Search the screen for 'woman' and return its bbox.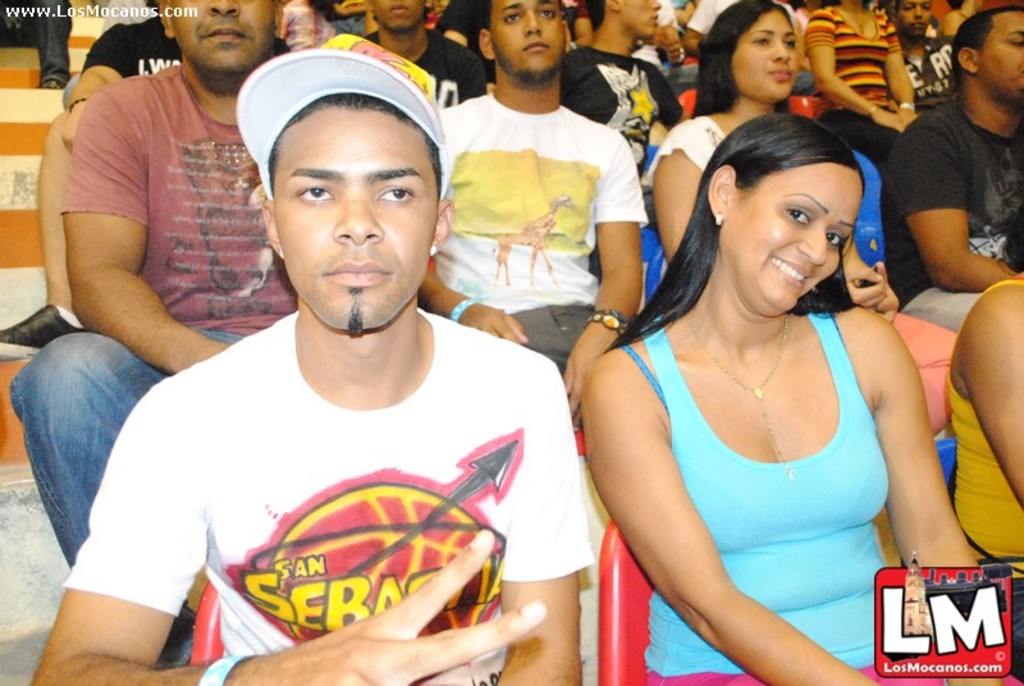
Found: 803,0,924,137.
